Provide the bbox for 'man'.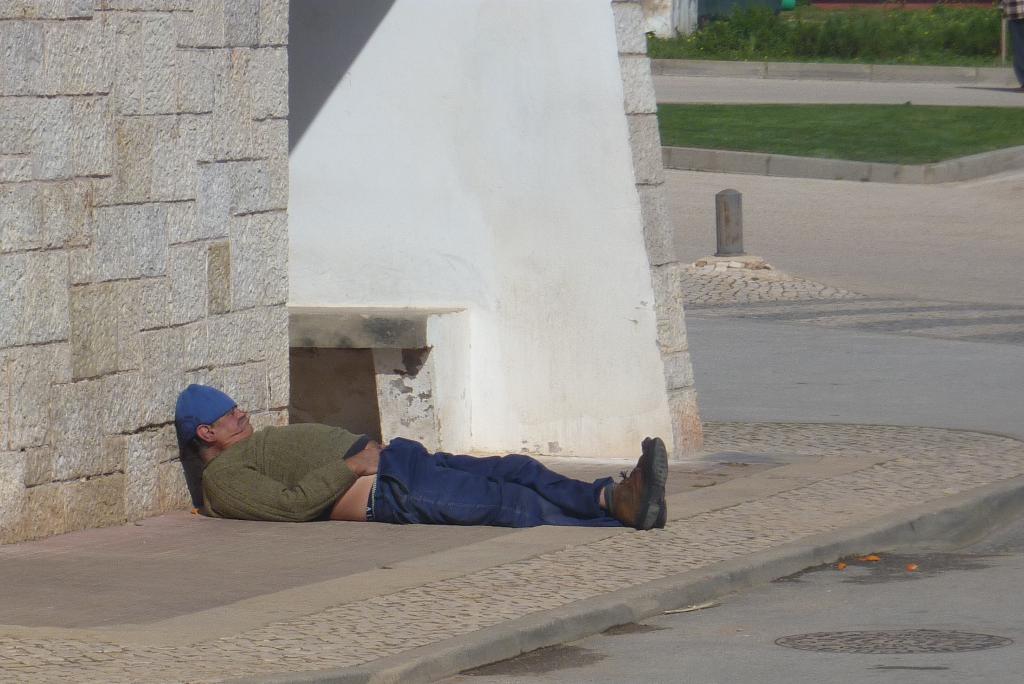
[left=173, top=377, right=681, bottom=539].
